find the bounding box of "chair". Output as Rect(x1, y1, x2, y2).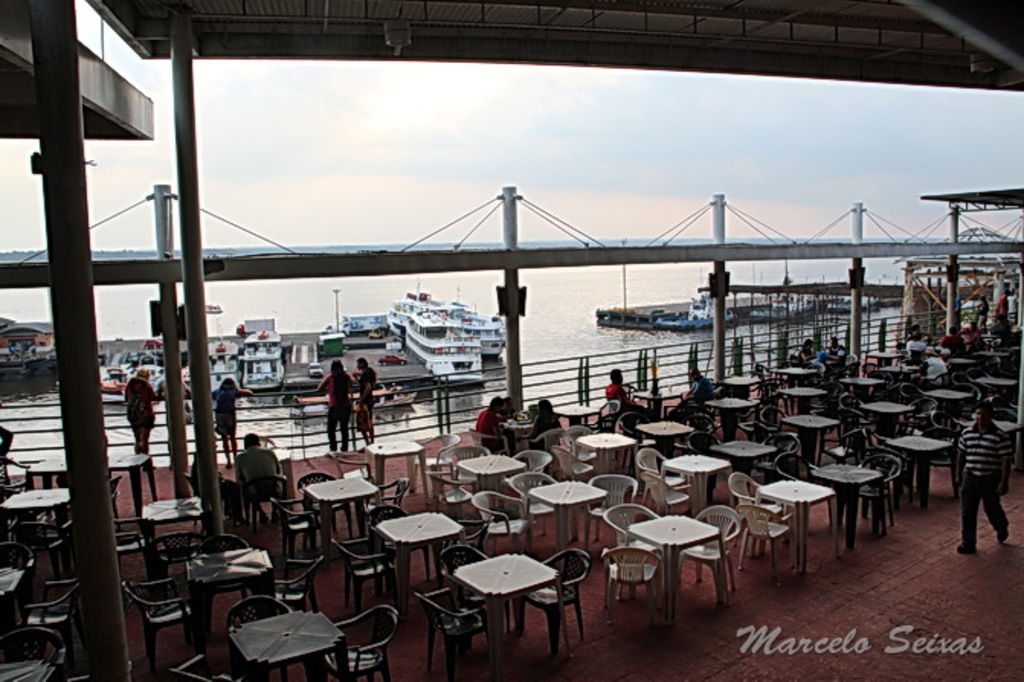
Rect(531, 429, 568, 461).
